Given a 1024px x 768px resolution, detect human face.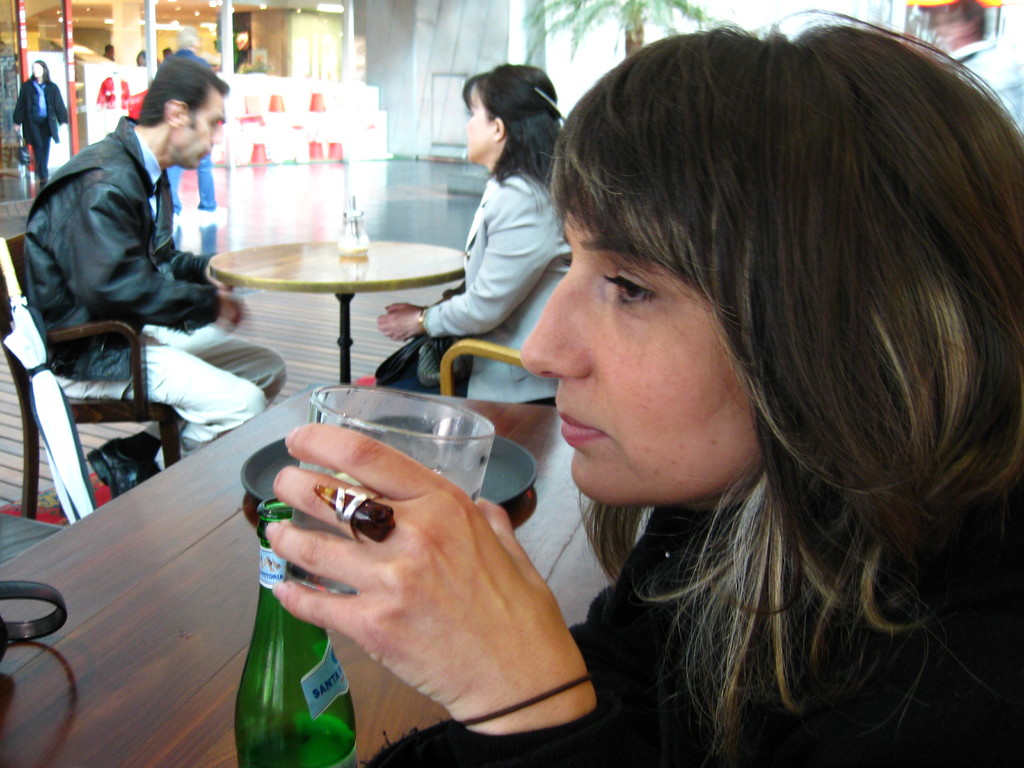
detection(516, 192, 760, 505).
